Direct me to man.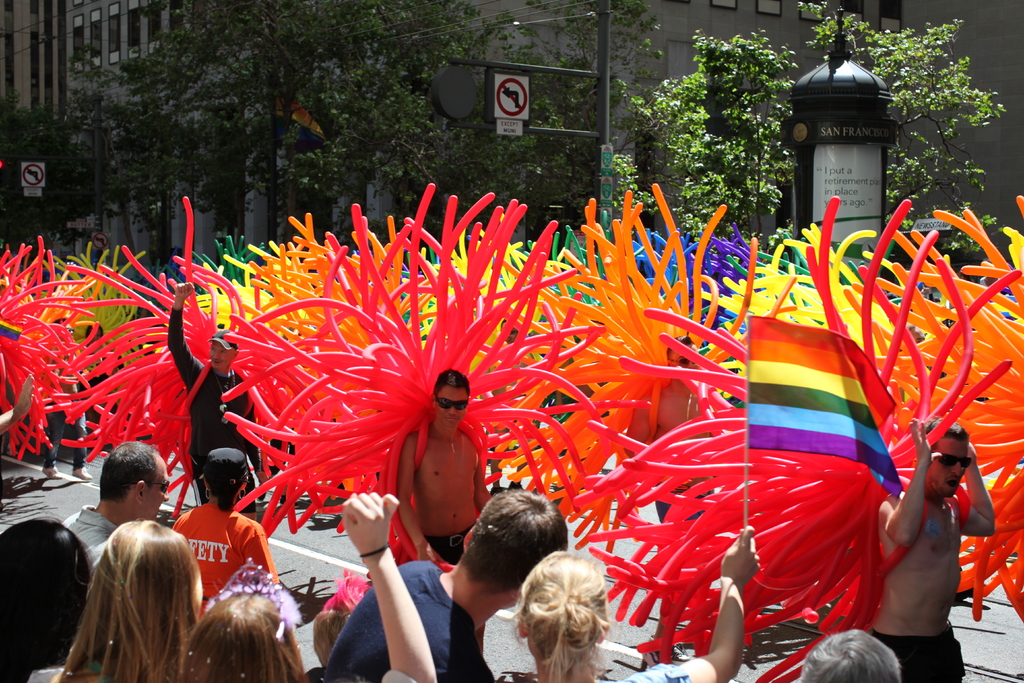
Direction: [x1=71, y1=324, x2=115, y2=445].
